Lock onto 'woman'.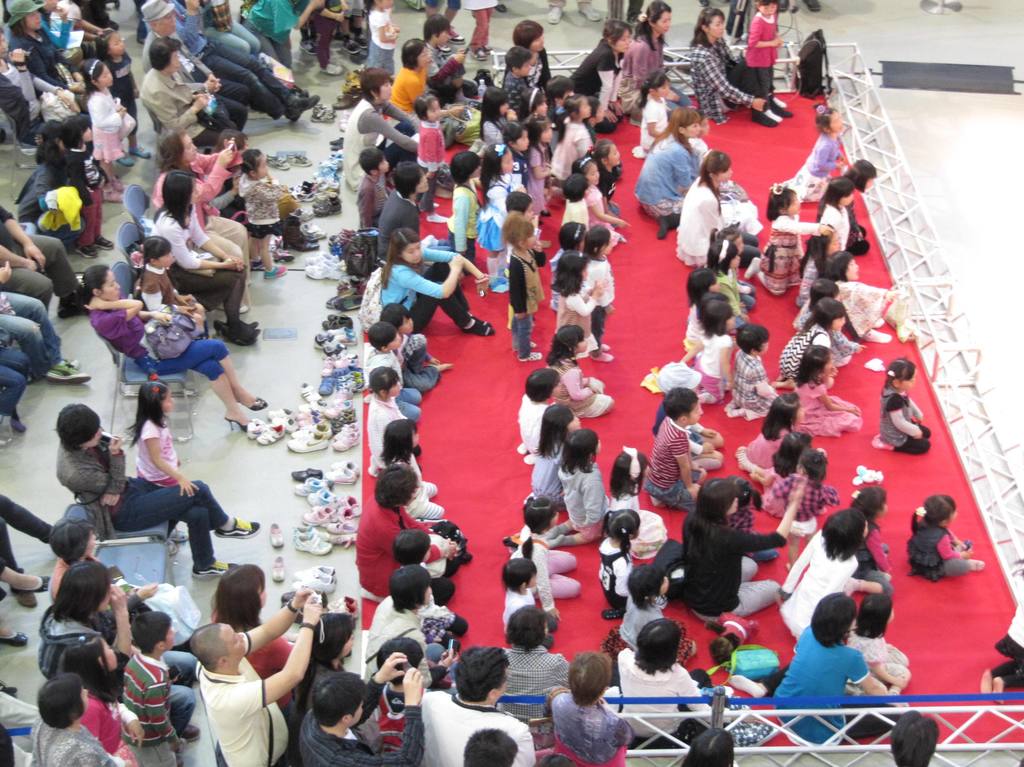
Locked: bbox=(336, 67, 420, 195).
